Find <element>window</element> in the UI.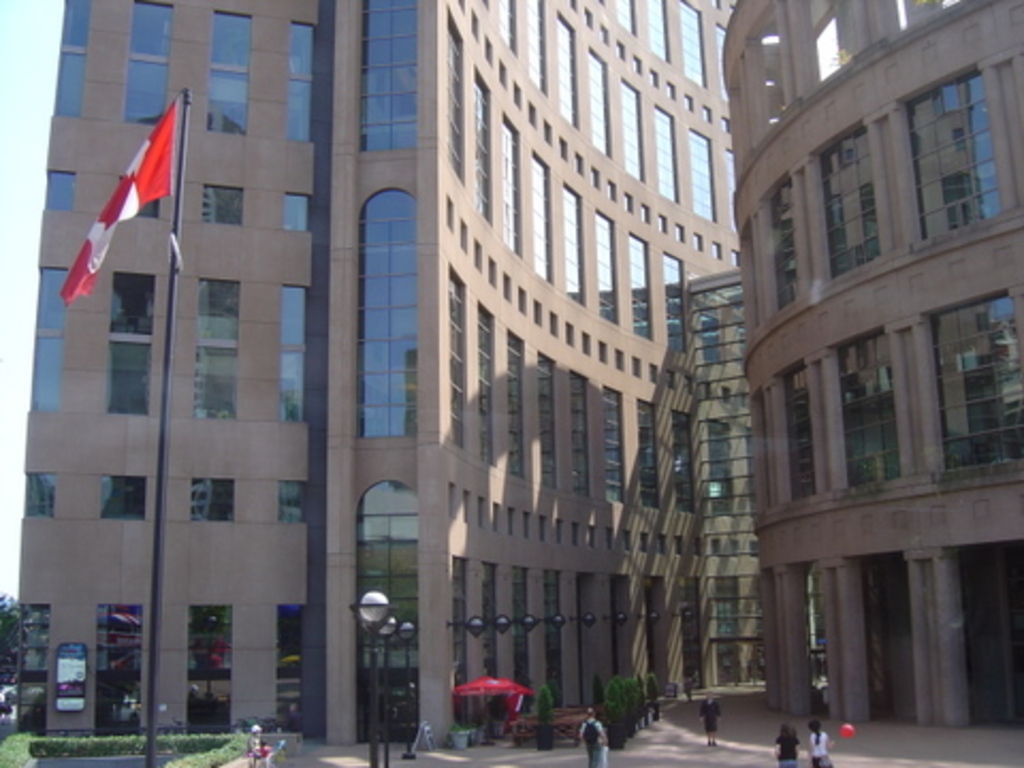
UI element at (606, 388, 623, 497).
